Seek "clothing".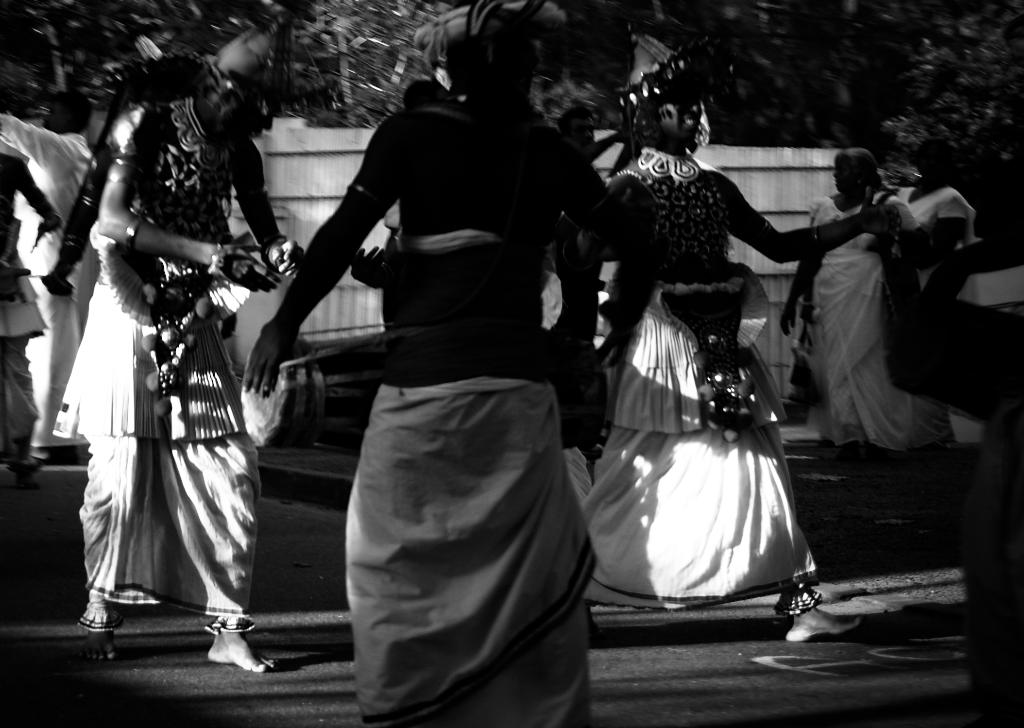
locate(890, 176, 984, 298).
